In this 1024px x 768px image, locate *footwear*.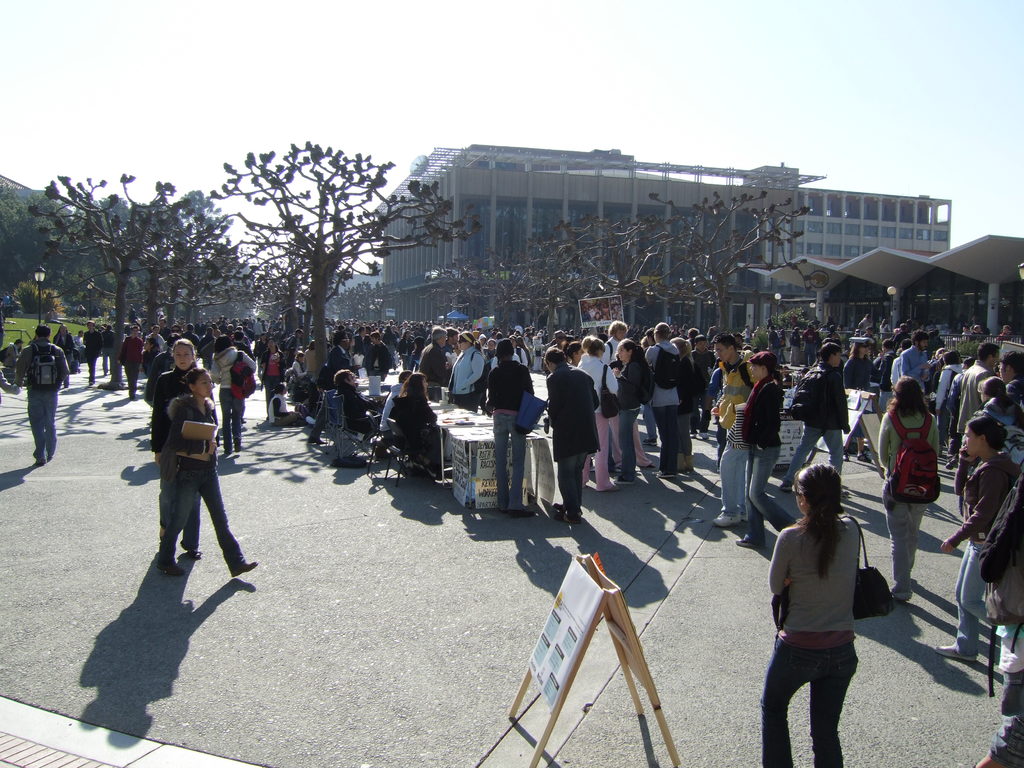
Bounding box: l=940, t=646, r=977, b=664.
